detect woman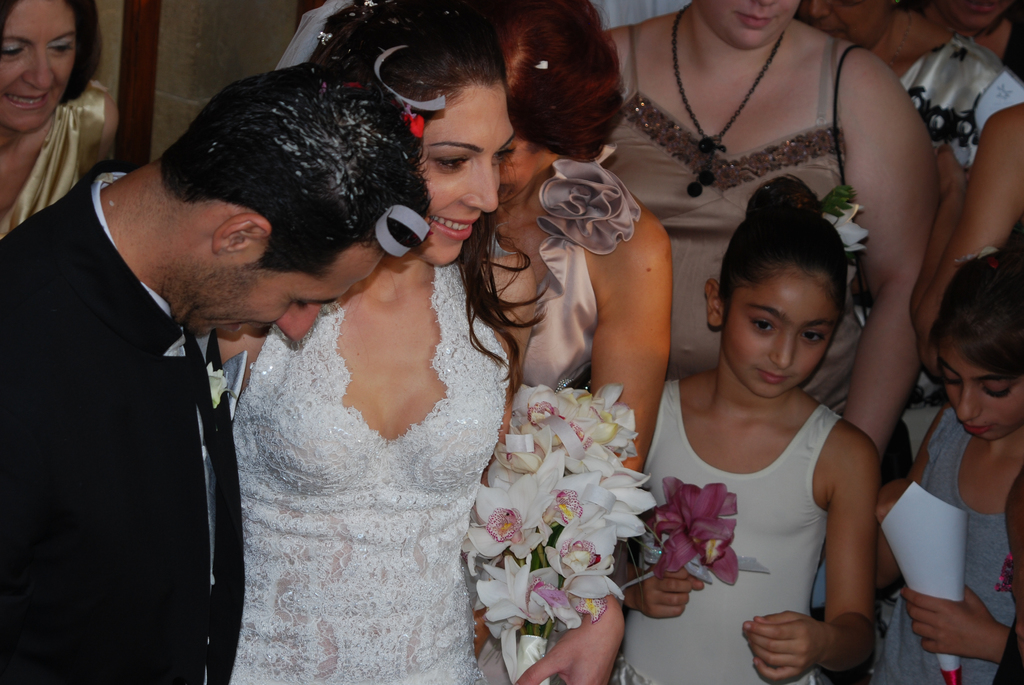
l=593, t=0, r=945, b=481
